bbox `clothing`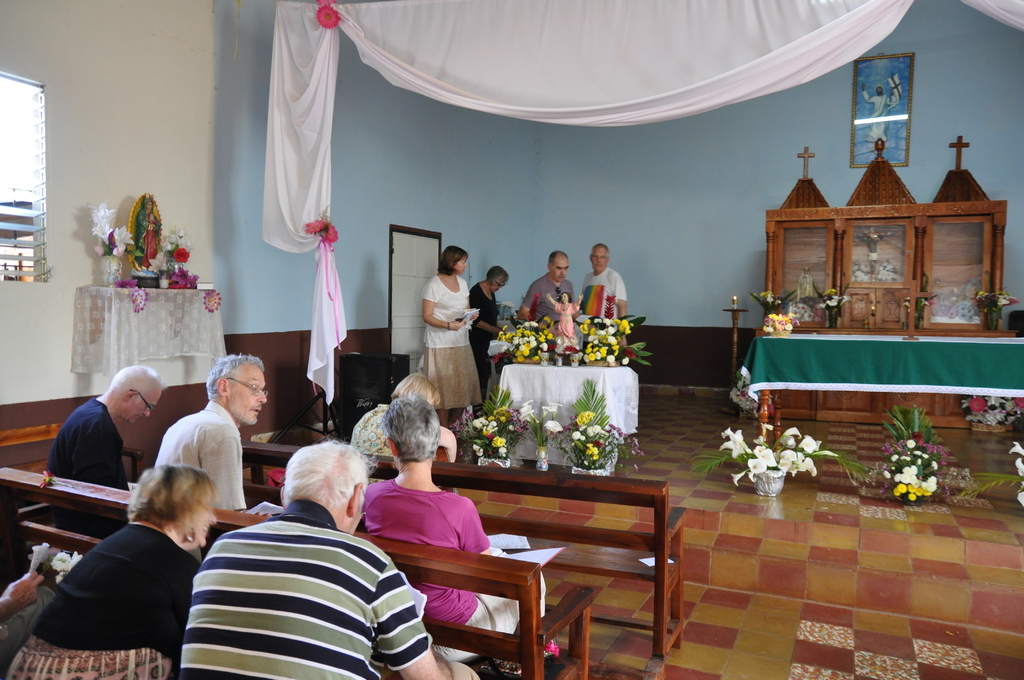
bbox(525, 275, 577, 329)
